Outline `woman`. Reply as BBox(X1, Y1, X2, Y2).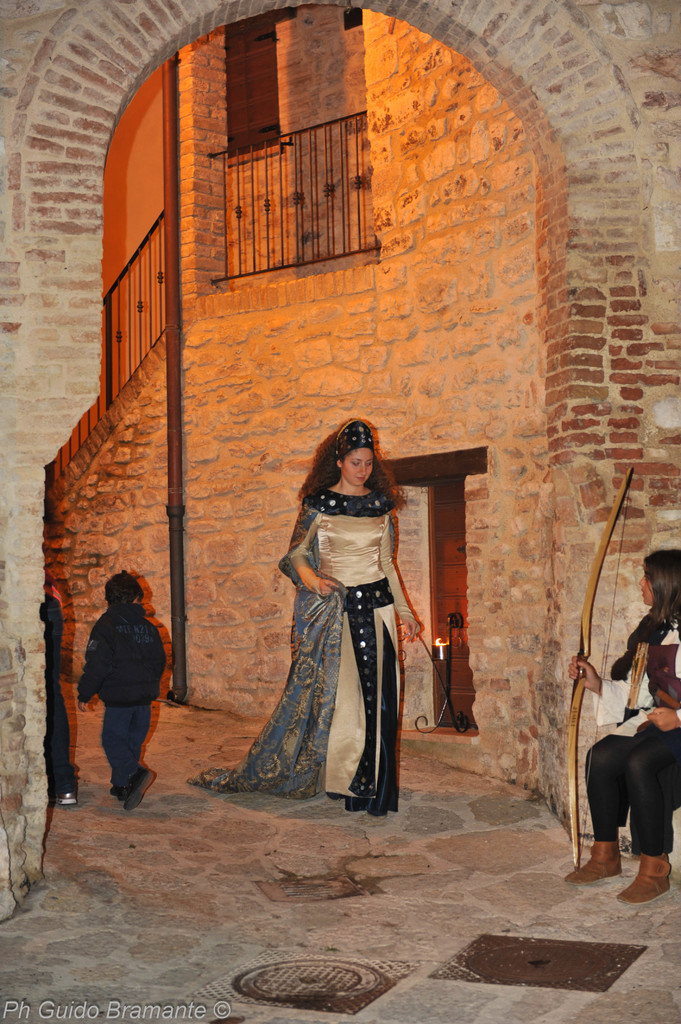
BBox(243, 458, 406, 818).
